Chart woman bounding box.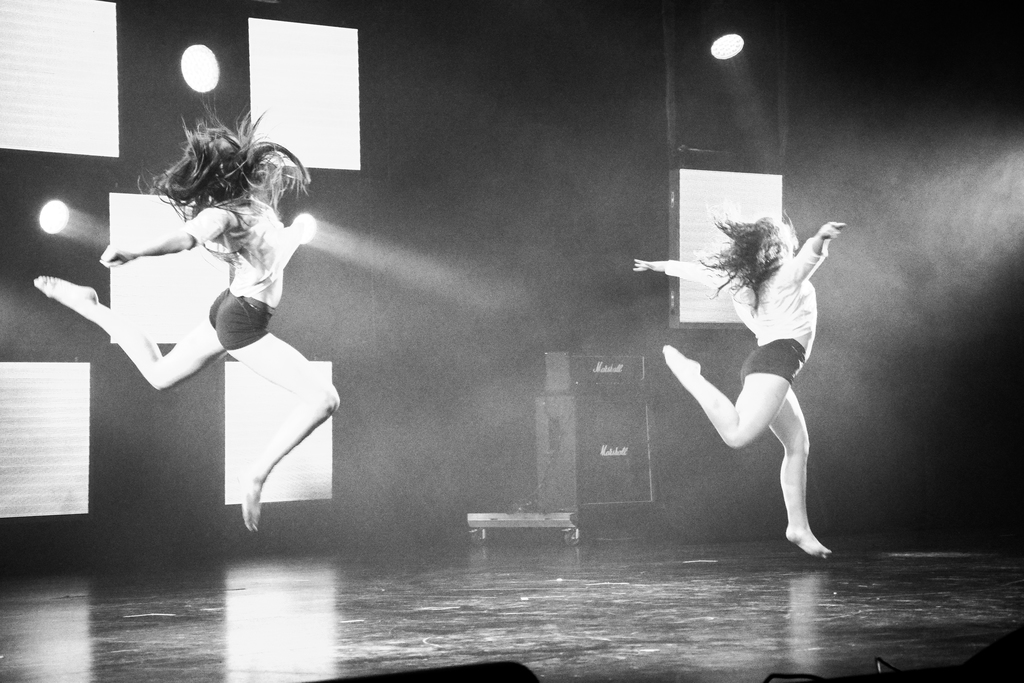
Charted: (61, 117, 337, 551).
